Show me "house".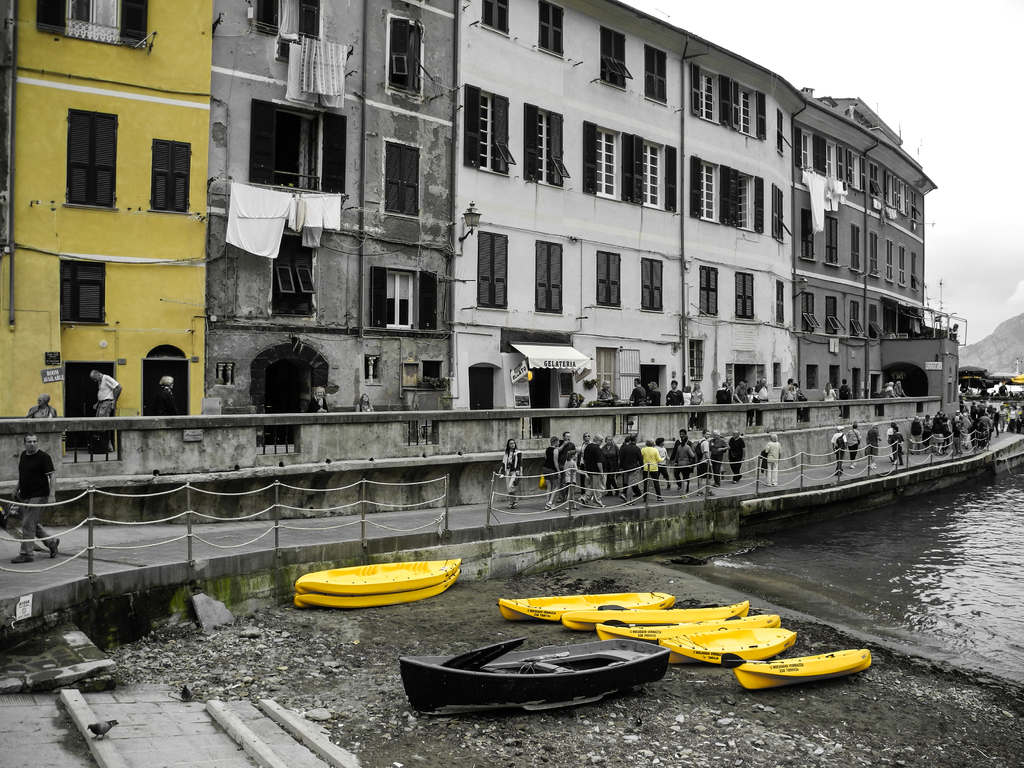
"house" is here: BBox(202, 0, 459, 410).
